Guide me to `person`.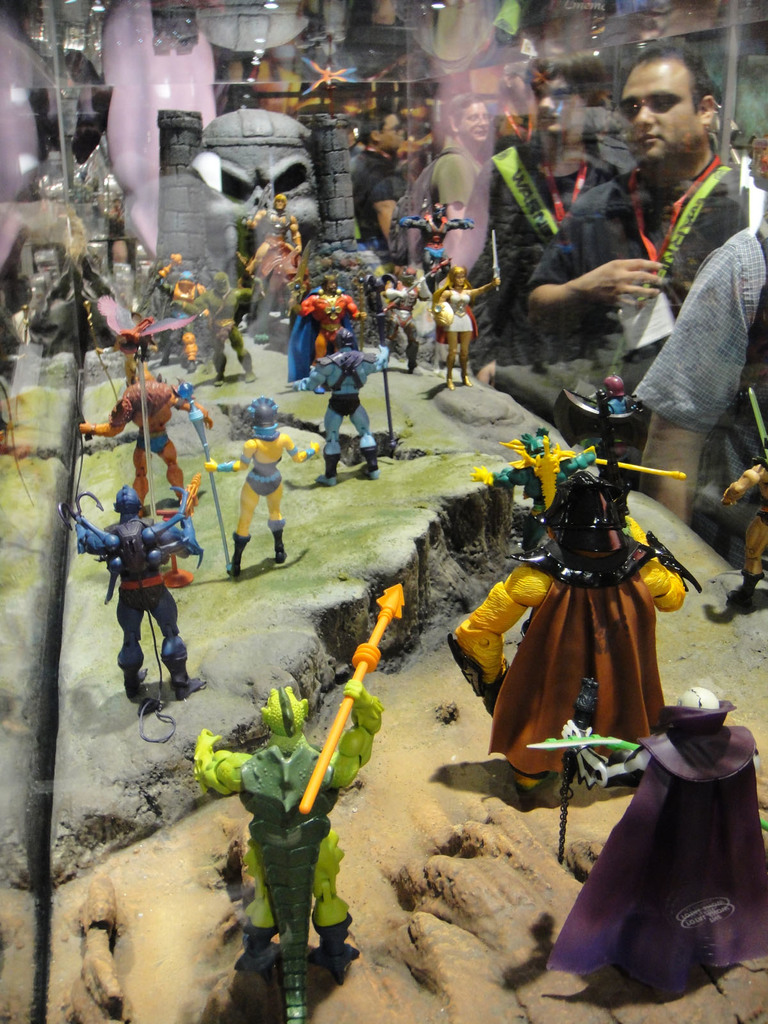
Guidance: 81/456/188/726.
